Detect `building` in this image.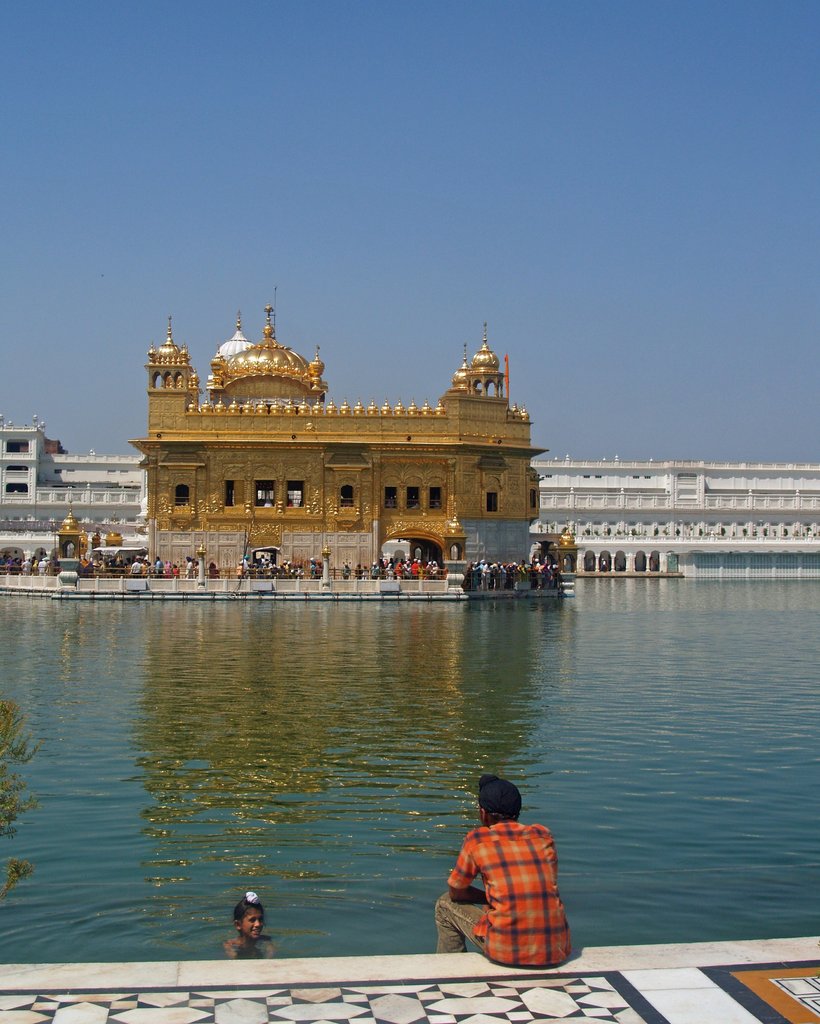
Detection: Rect(123, 285, 545, 579).
